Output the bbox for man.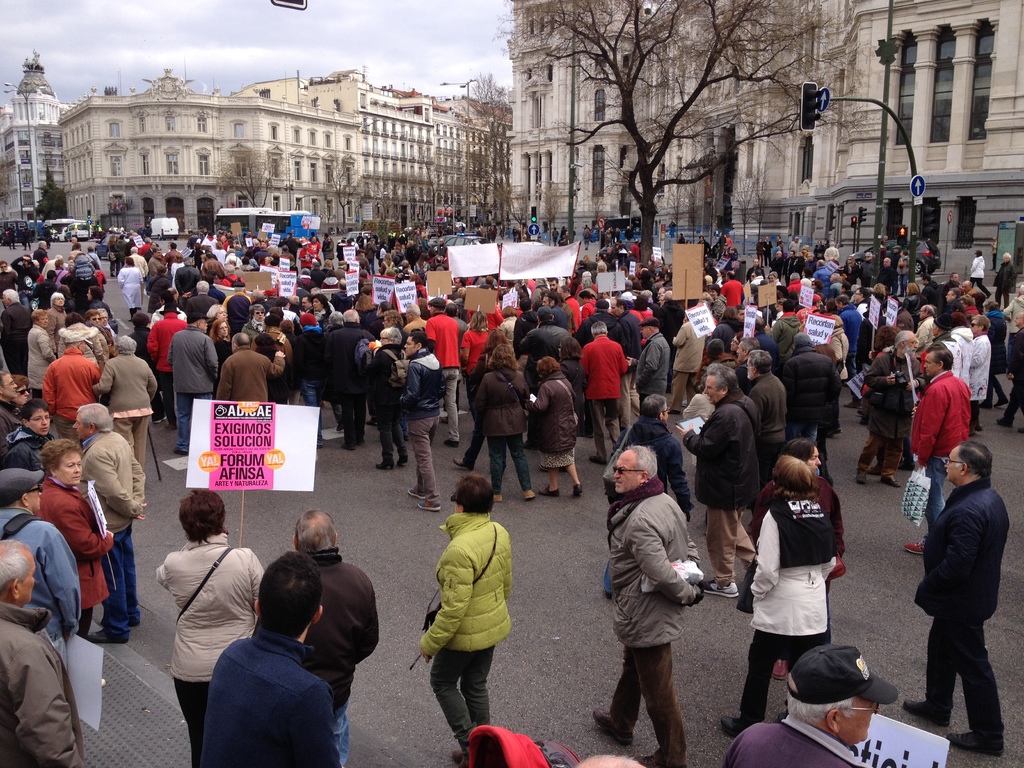
[517, 307, 578, 388].
